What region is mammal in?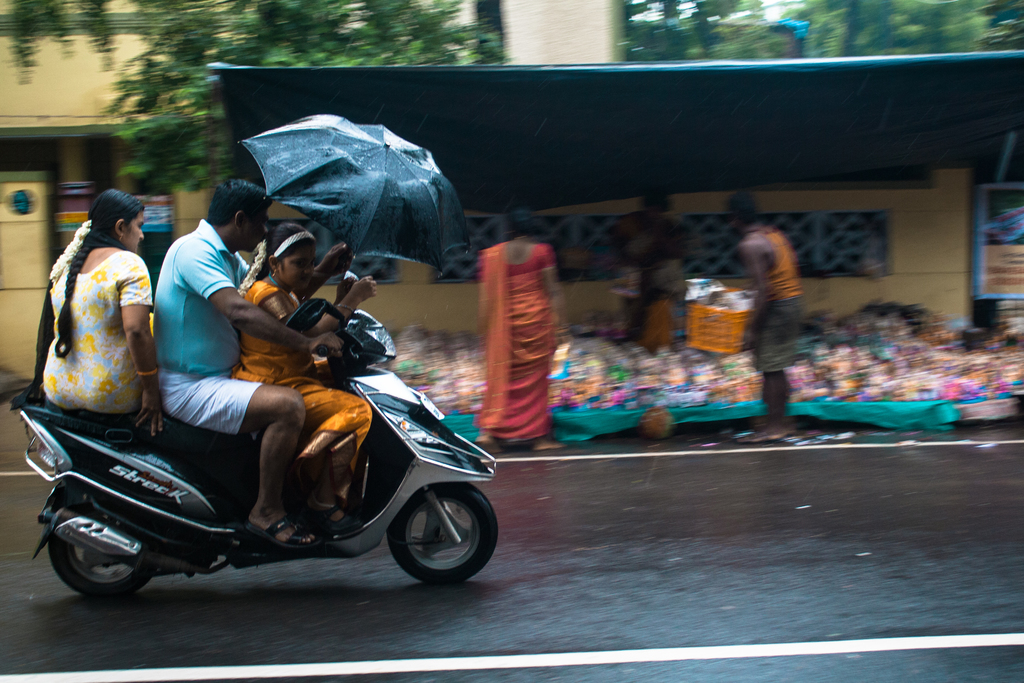
bbox=[15, 215, 153, 440].
